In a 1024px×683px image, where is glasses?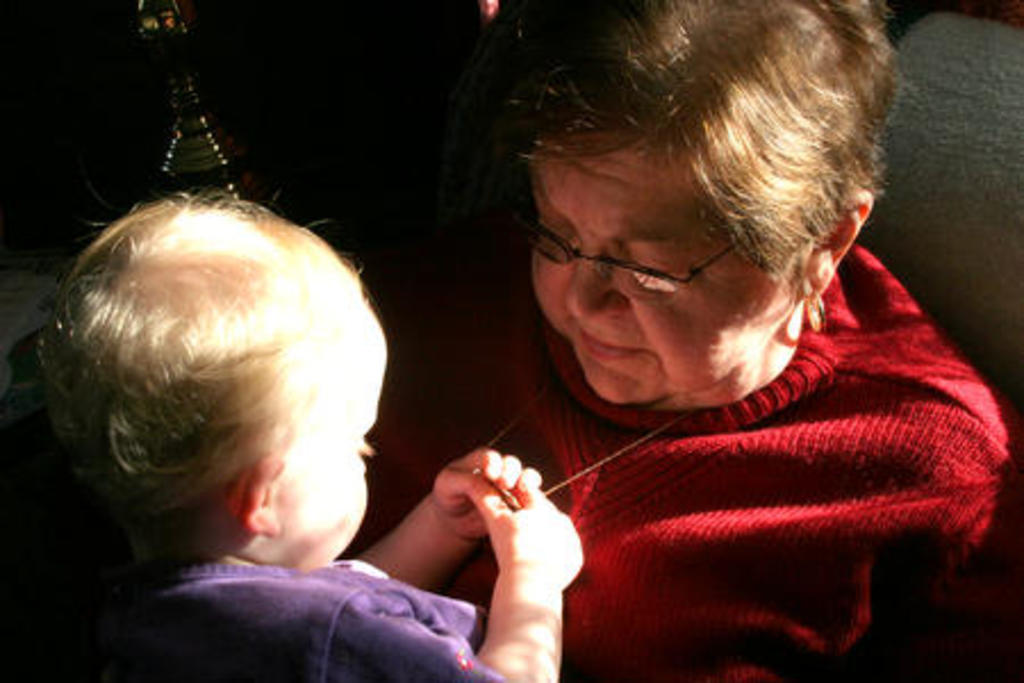
left=539, top=209, right=787, bottom=291.
